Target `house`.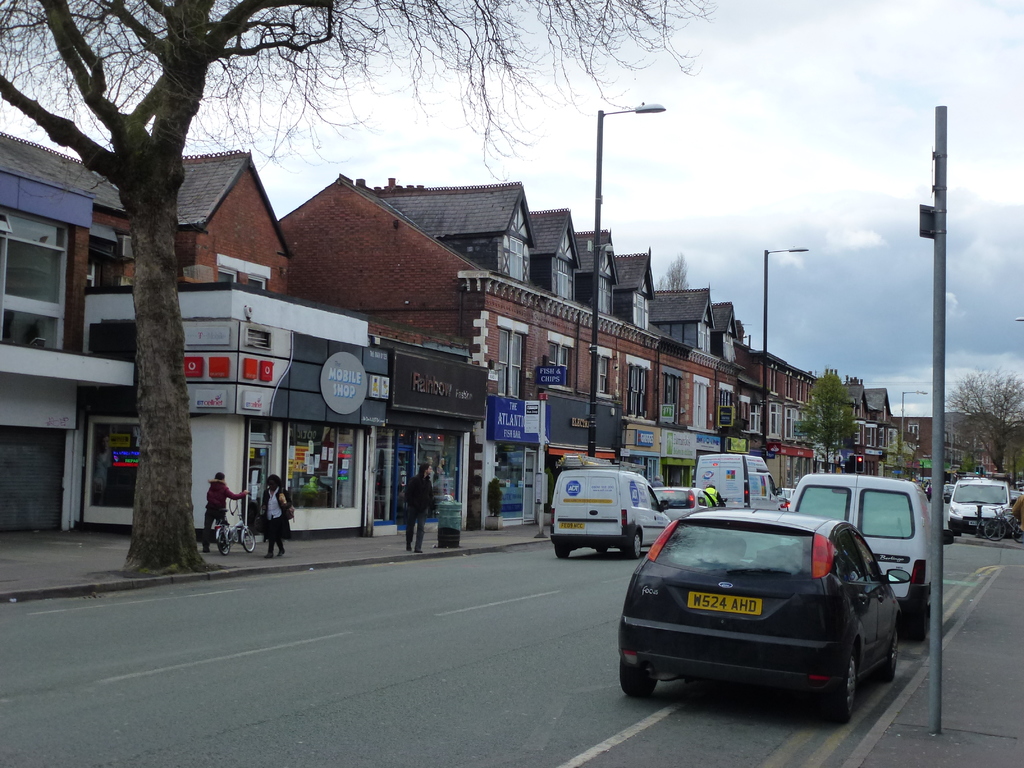
Target region: detection(712, 301, 739, 372).
